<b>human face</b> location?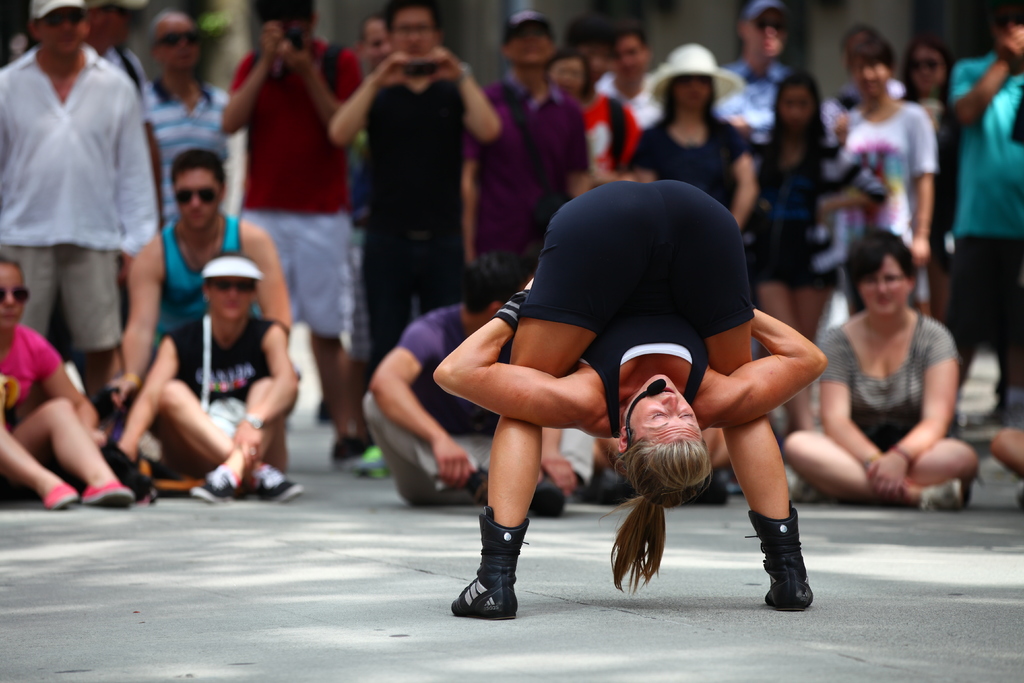
pyautogui.locateOnScreen(616, 372, 703, 444)
